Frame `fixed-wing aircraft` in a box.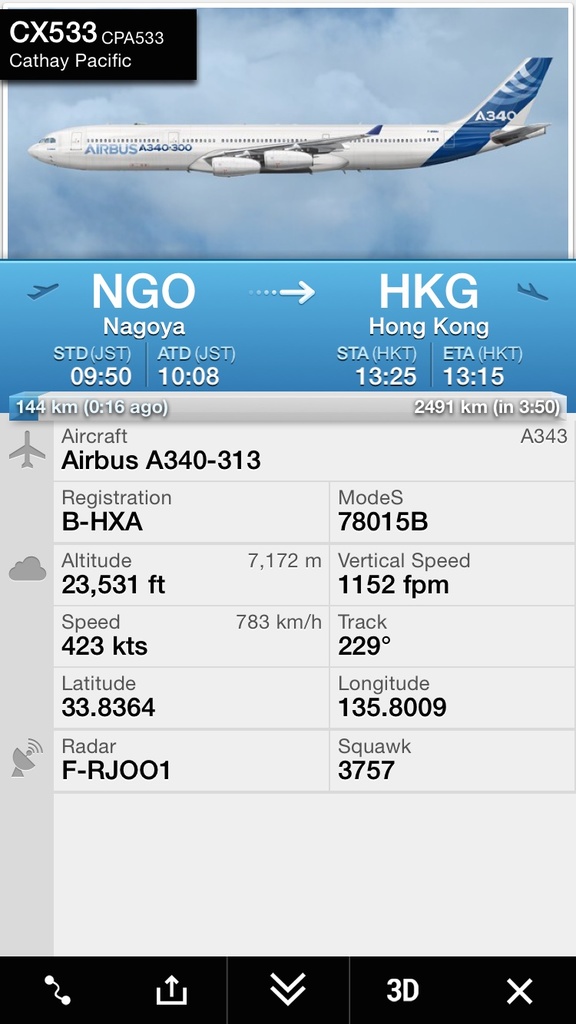
box(18, 45, 553, 171).
